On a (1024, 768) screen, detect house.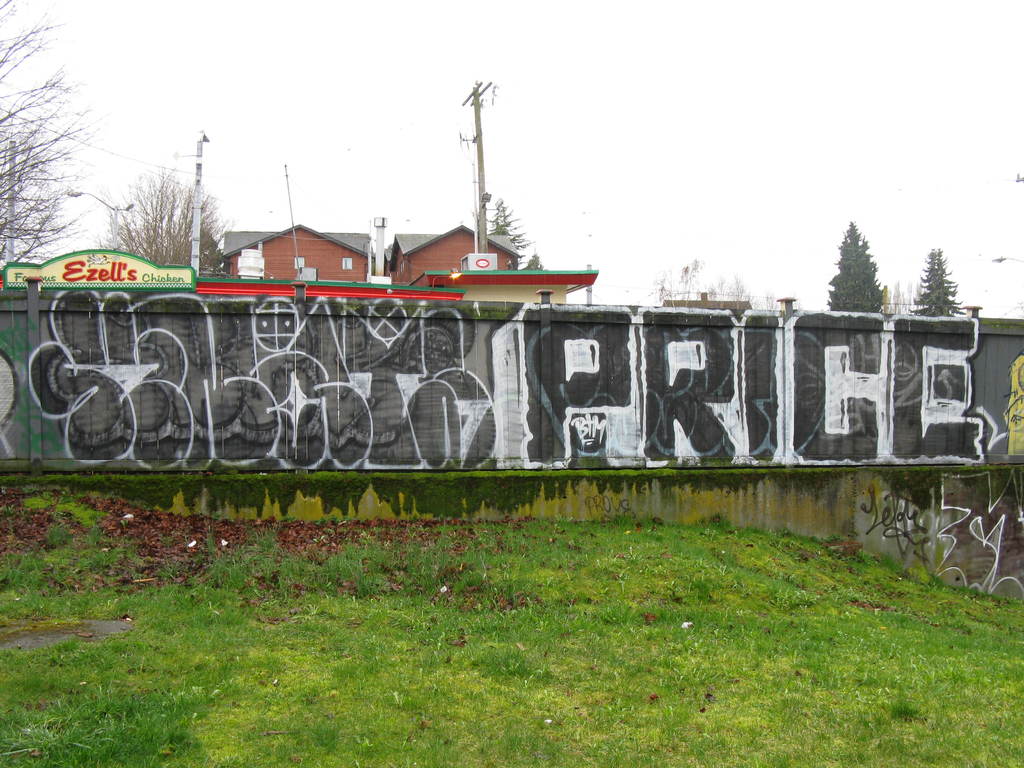
{"x1": 383, "y1": 225, "x2": 522, "y2": 285}.
